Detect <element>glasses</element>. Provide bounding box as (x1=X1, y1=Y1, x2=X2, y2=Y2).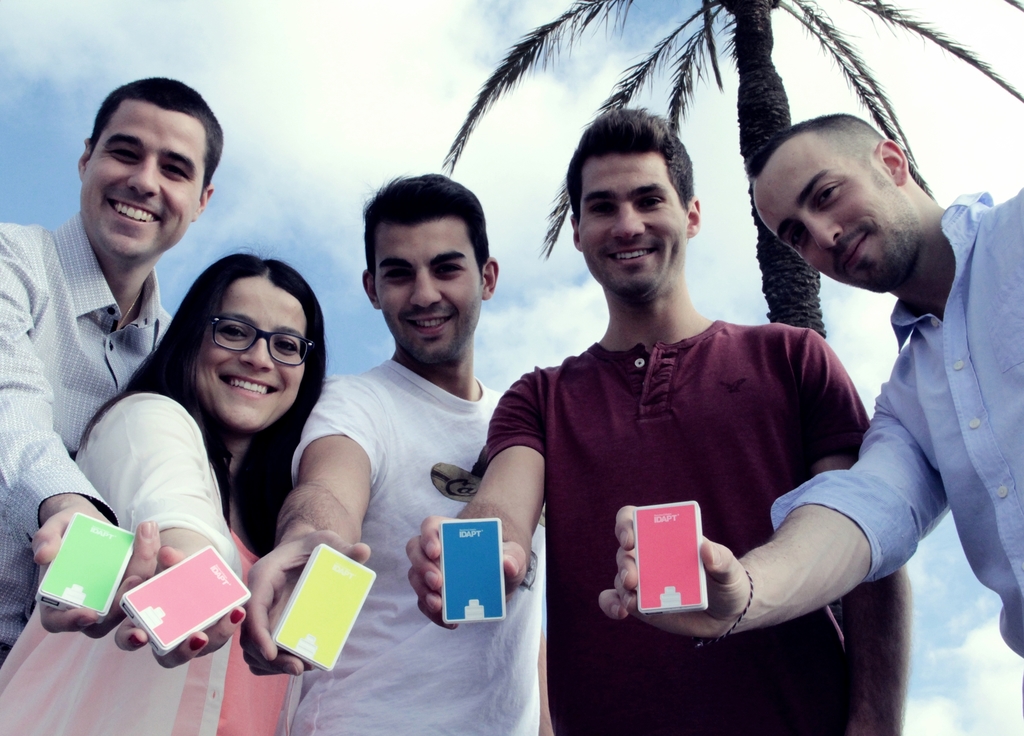
(x1=212, y1=308, x2=316, y2=376).
